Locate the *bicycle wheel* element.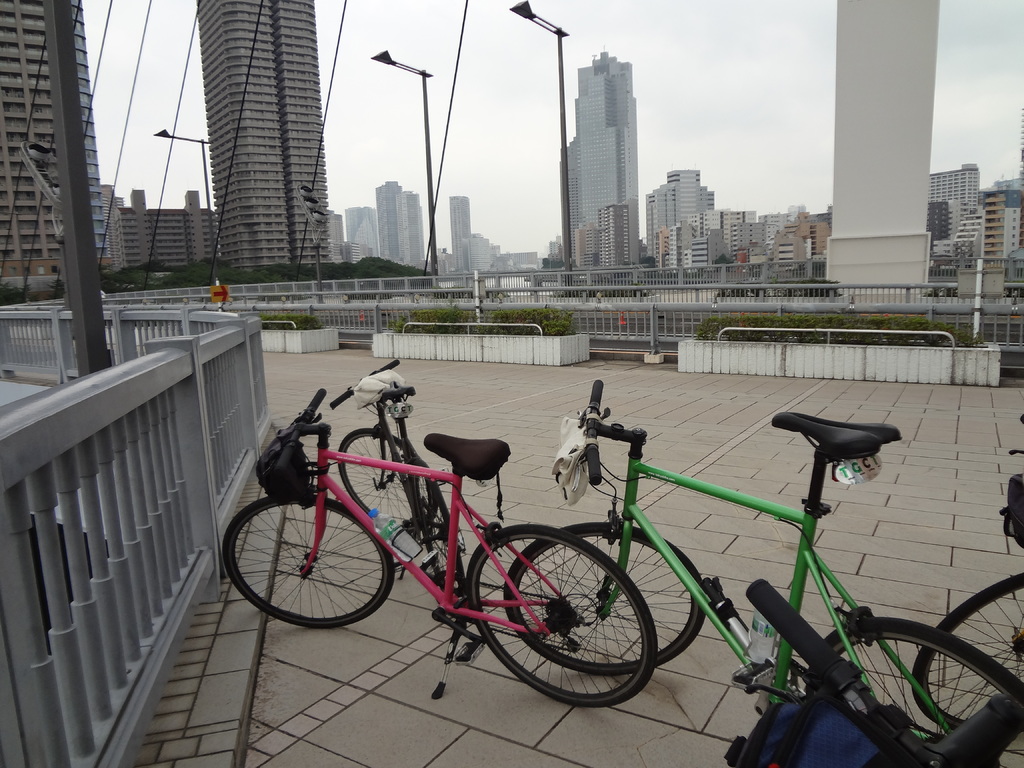
Element bbox: box(332, 428, 440, 530).
